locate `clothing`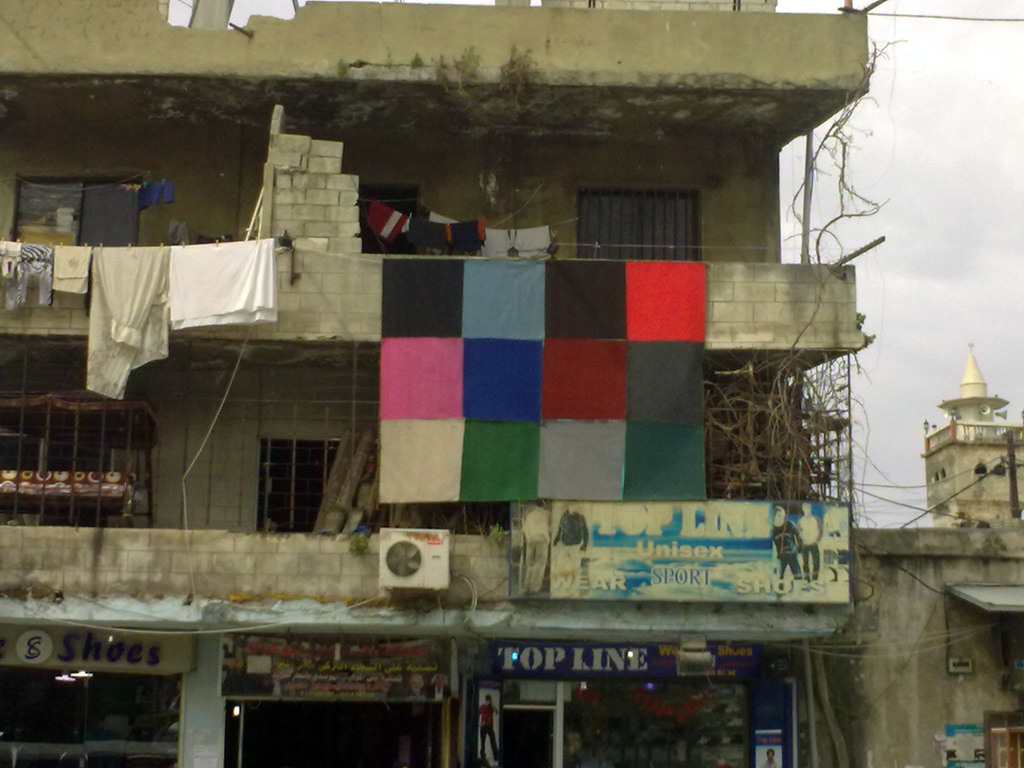
[left=14, top=245, right=54, bottom=310]
